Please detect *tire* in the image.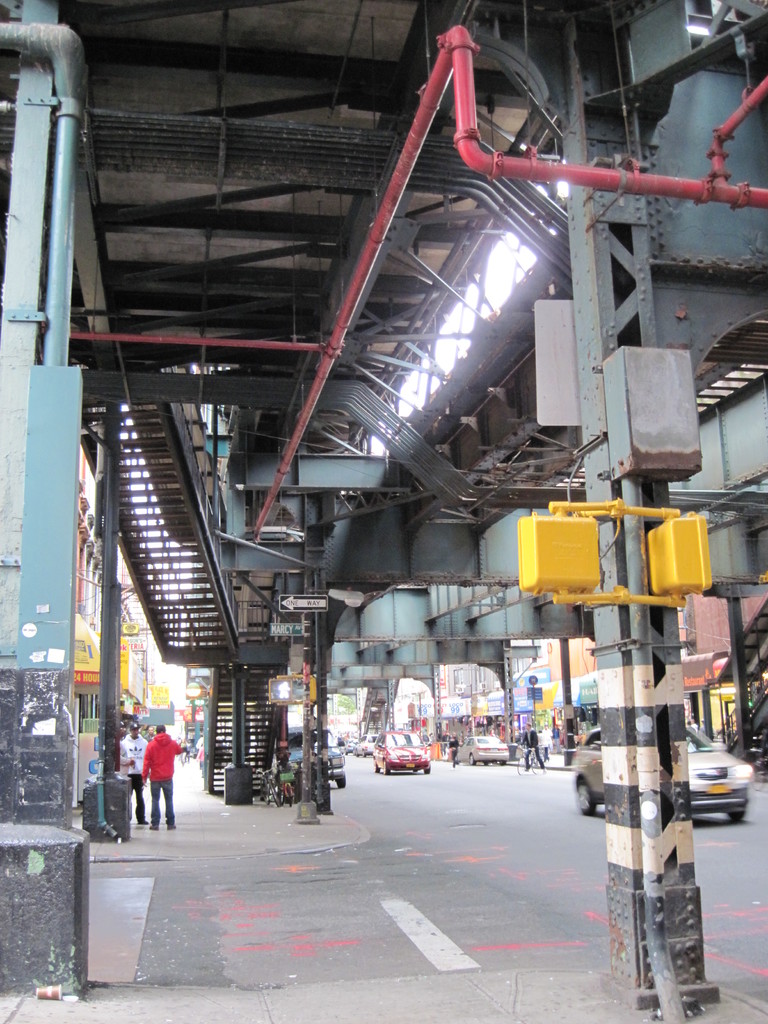
(left=722, top=806, right=744, bottom=823).
